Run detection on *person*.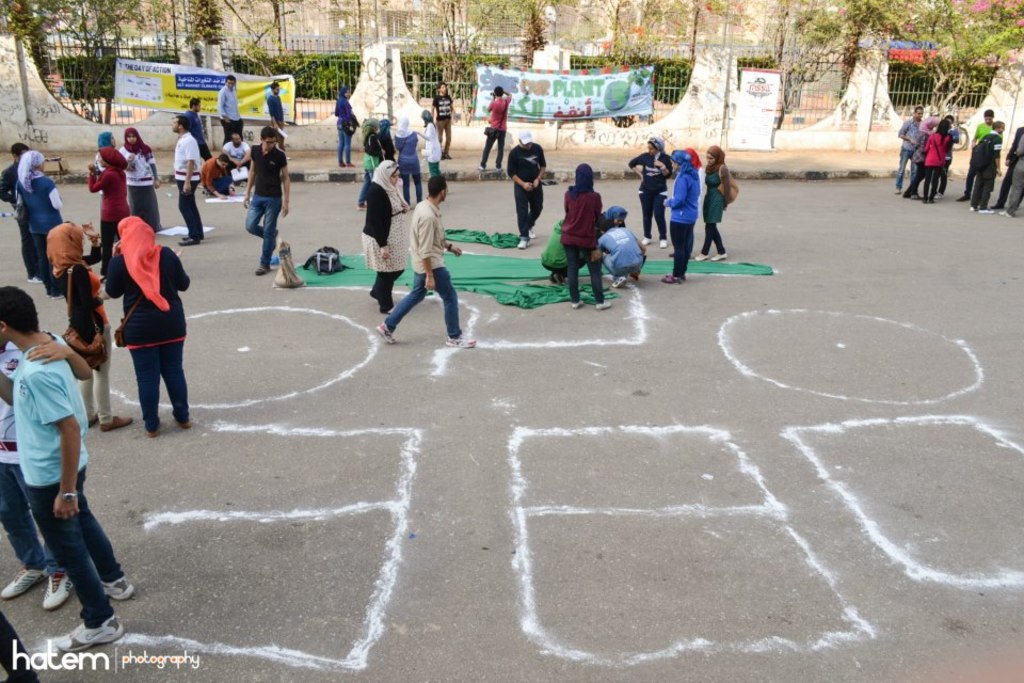
Result: {"left": 124, "top": 129, "right": 157, "bottom": 227}.
